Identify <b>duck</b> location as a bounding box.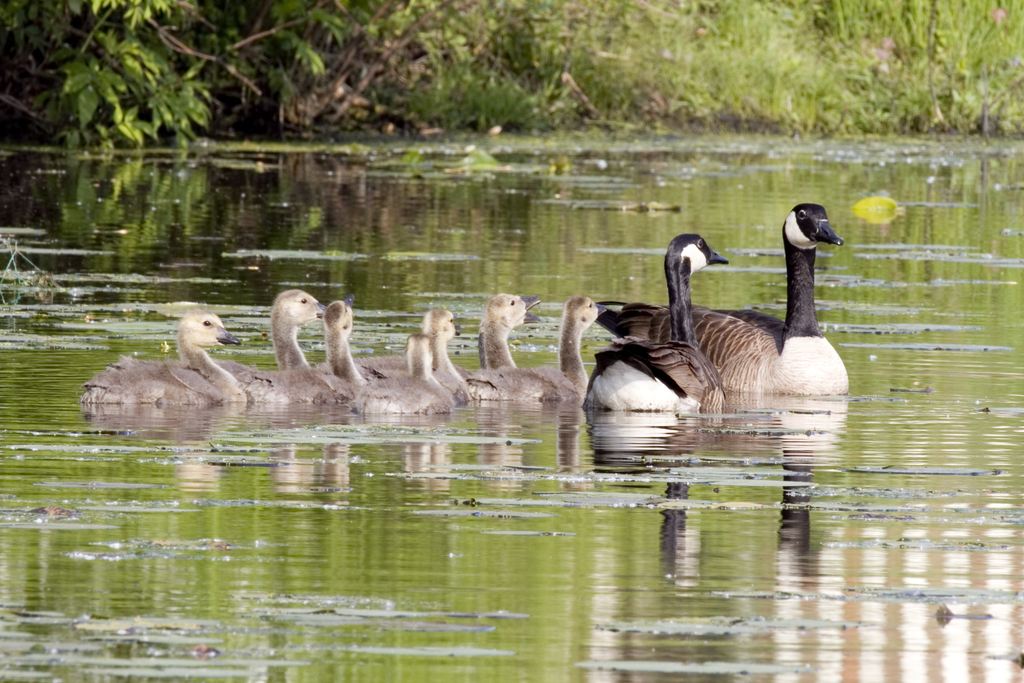
[241,292,339,418].
